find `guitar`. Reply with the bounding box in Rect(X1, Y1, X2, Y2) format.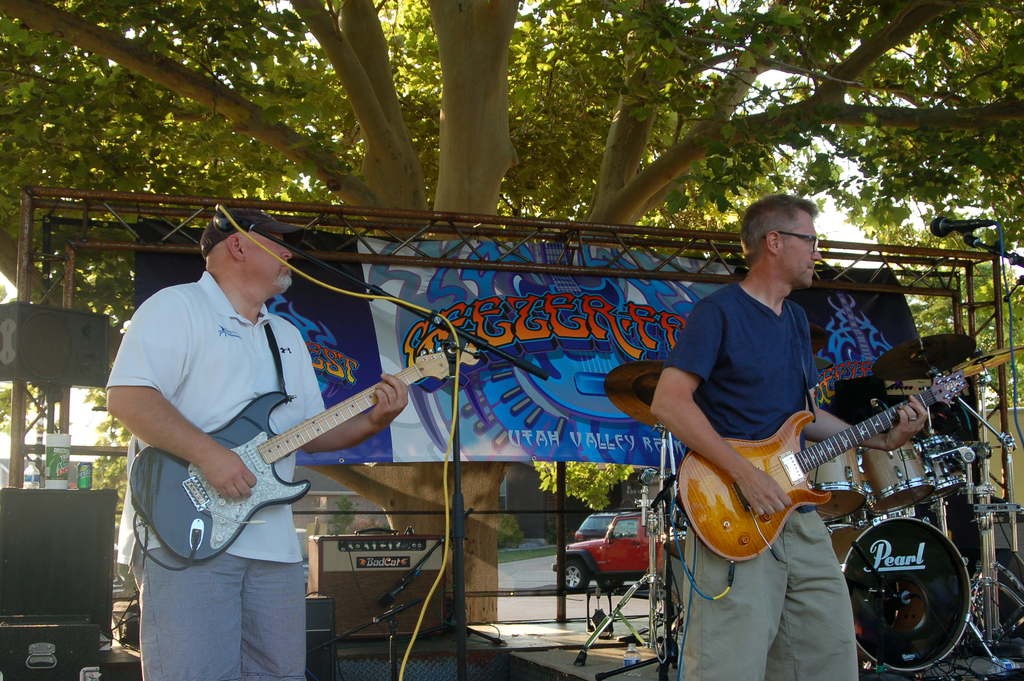
Rect(676, 351, 974, 610).
